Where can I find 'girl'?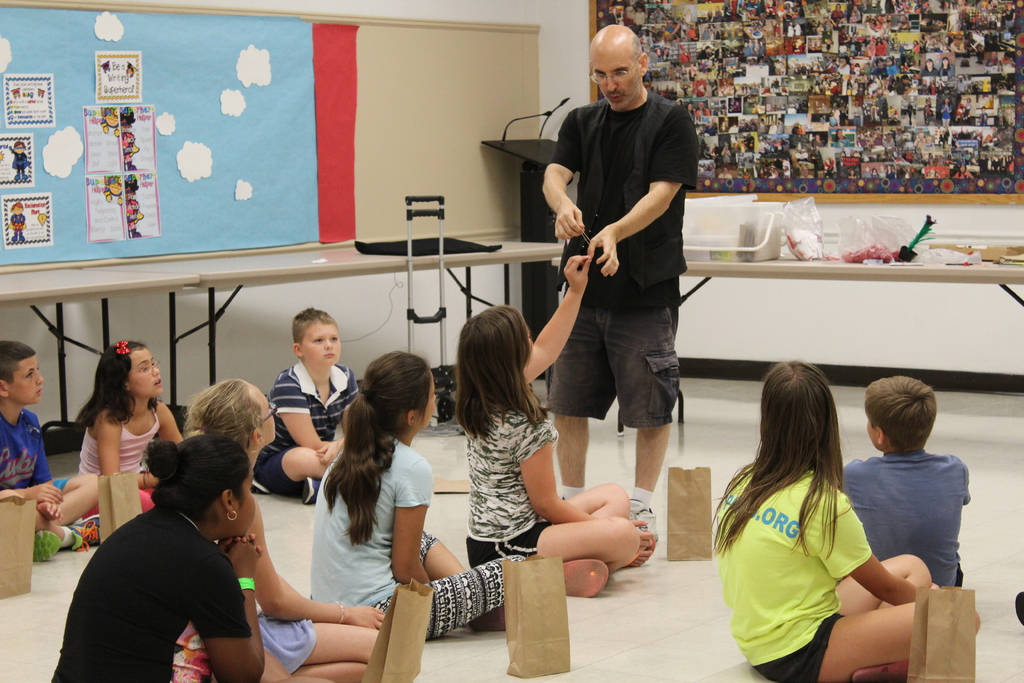
You can find it at (170, 379, 390, 682).
